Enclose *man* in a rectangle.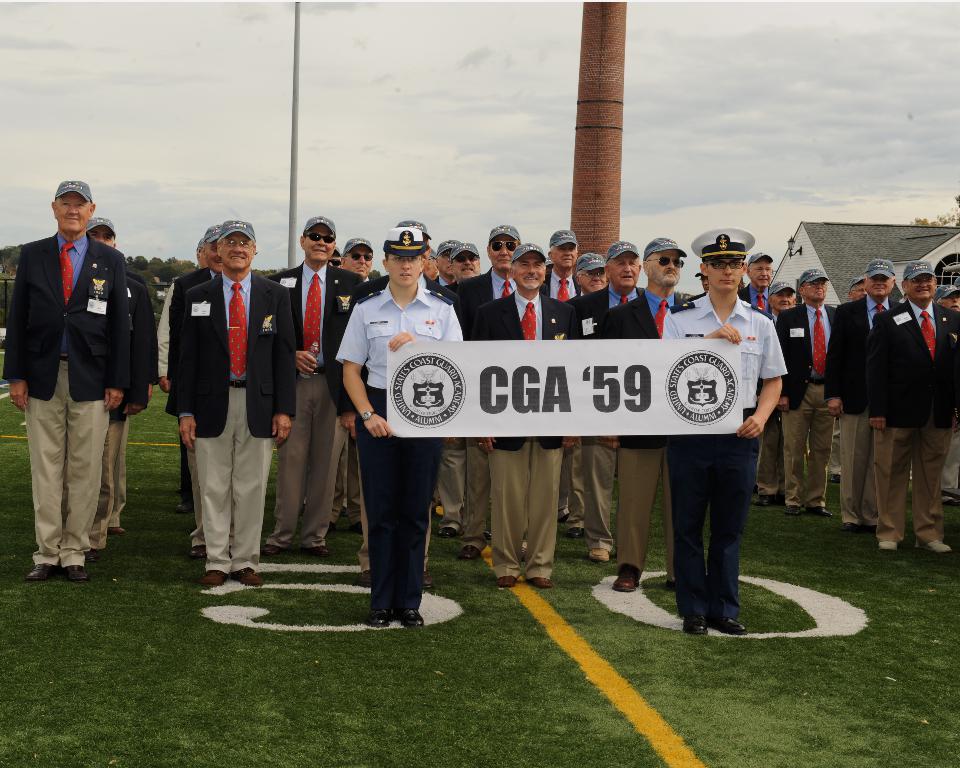
l=576, t=225, r=653, b=554.
